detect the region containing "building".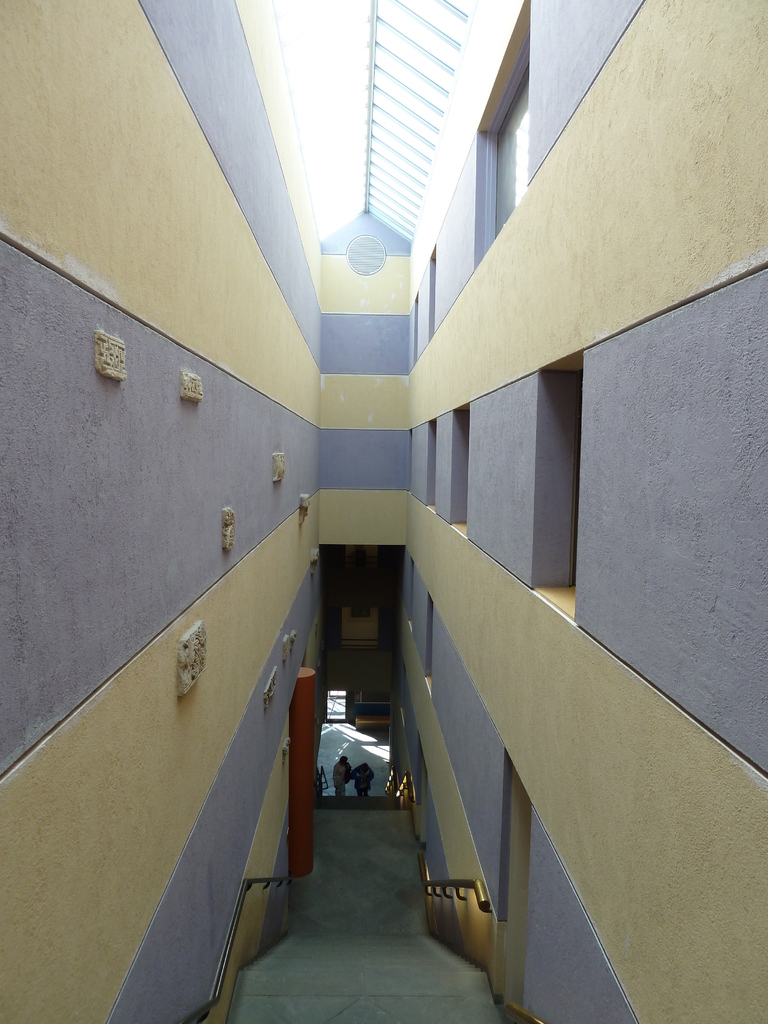
6:0:767:1023.
